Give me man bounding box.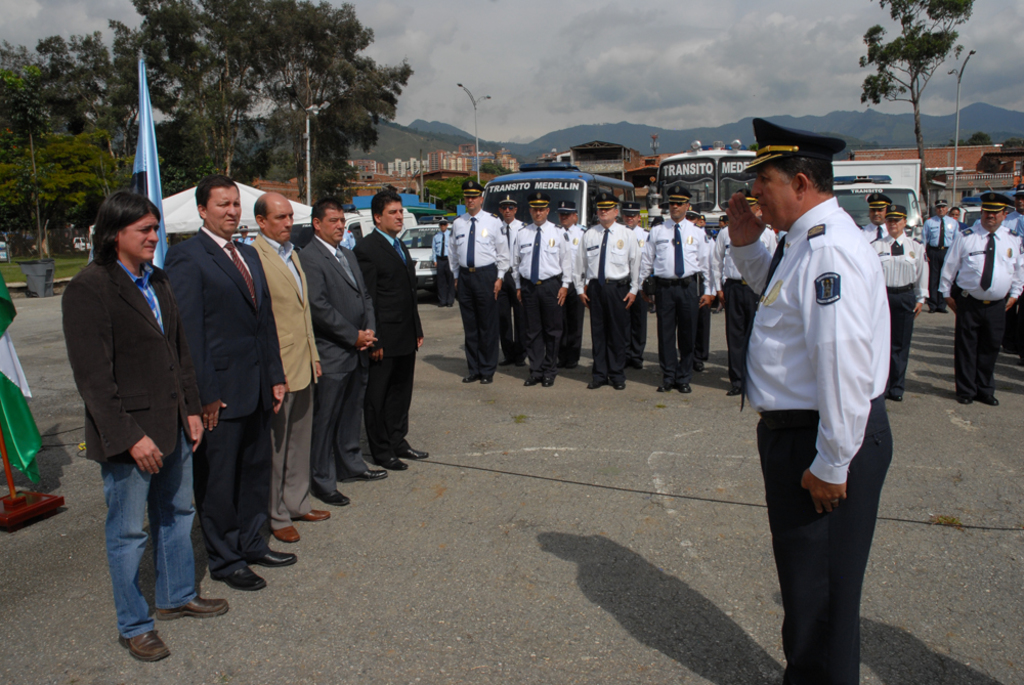
(left=495, top=194, right=528, bottom=368).
